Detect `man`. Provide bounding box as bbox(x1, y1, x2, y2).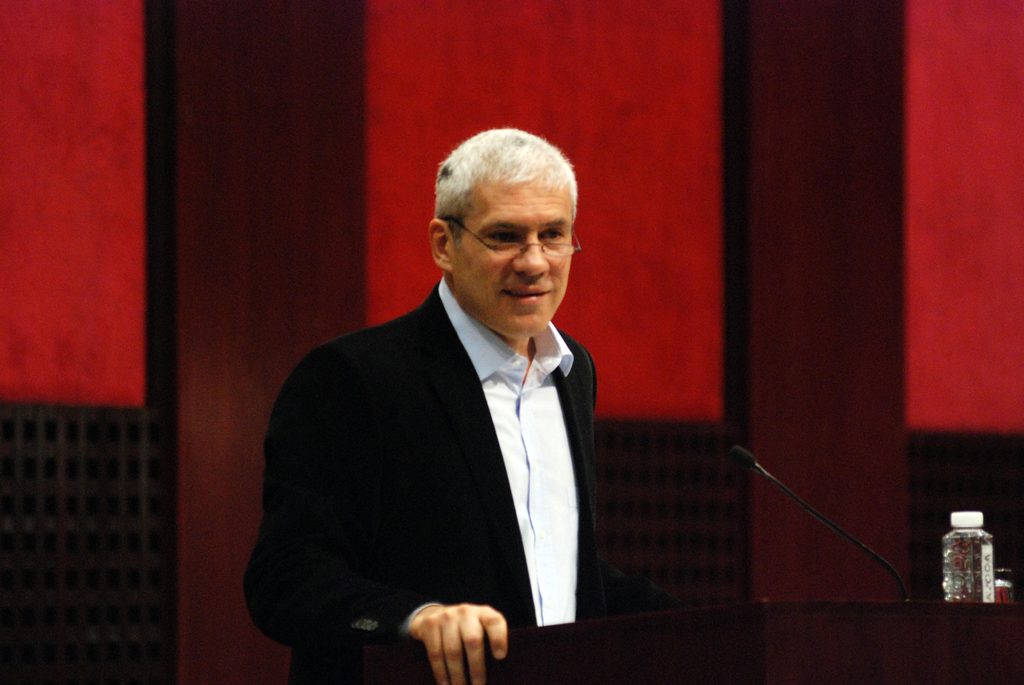
bbox(241, 127, 596, 684).
